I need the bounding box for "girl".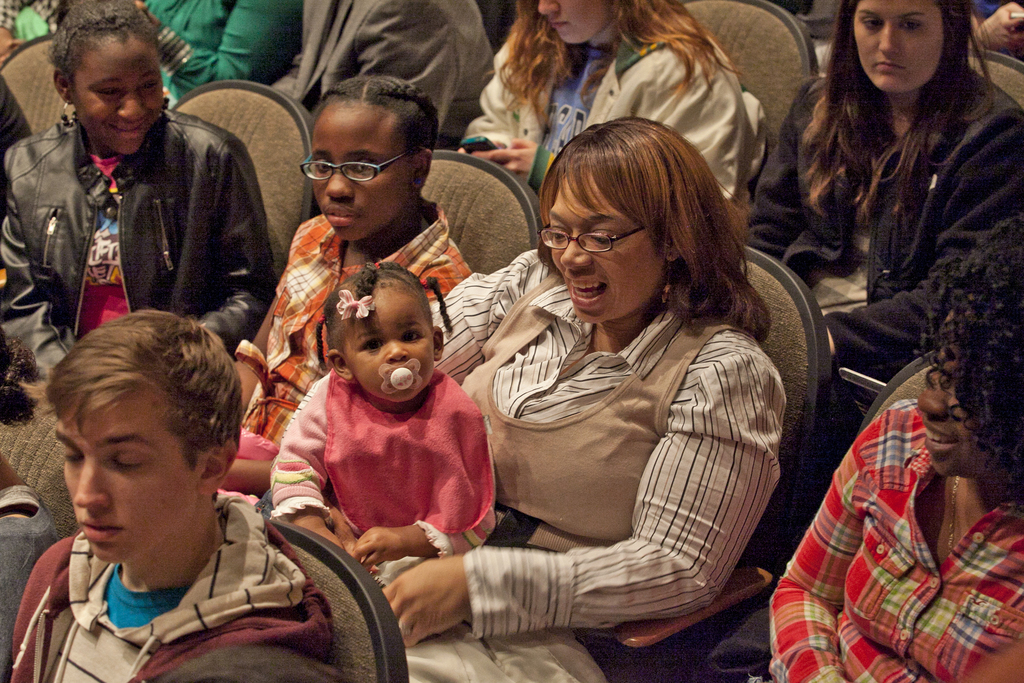
Here it is: (x1=3, y1=0, x2=278, y2=384).
